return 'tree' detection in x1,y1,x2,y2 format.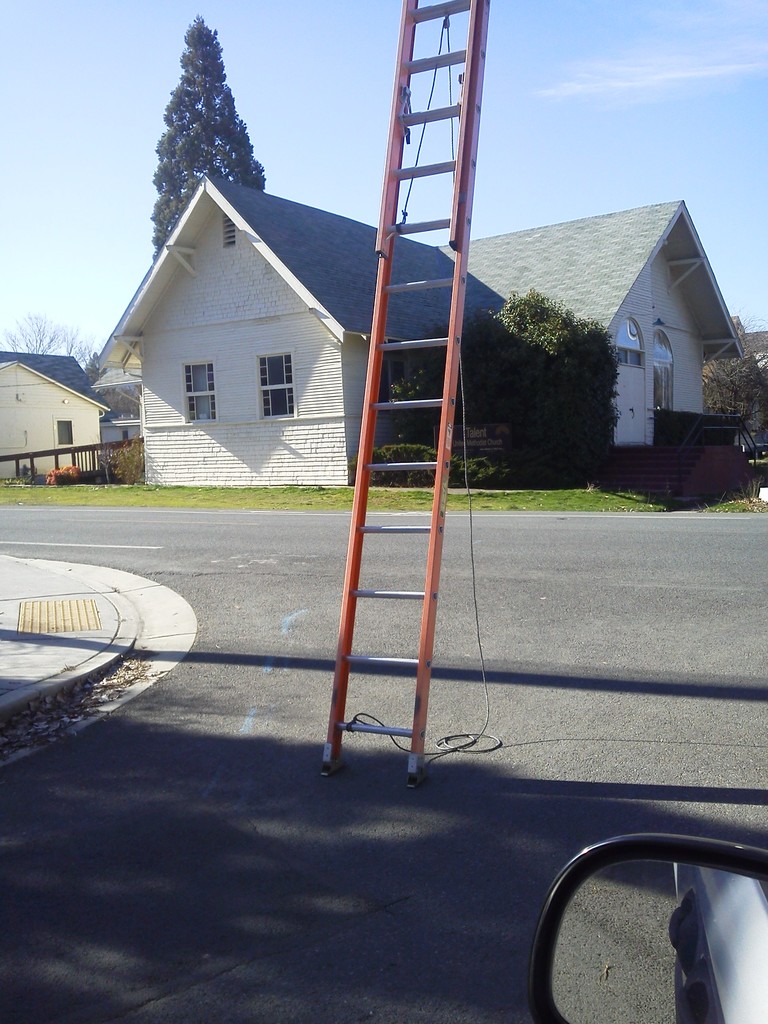
148,8,264,253.
